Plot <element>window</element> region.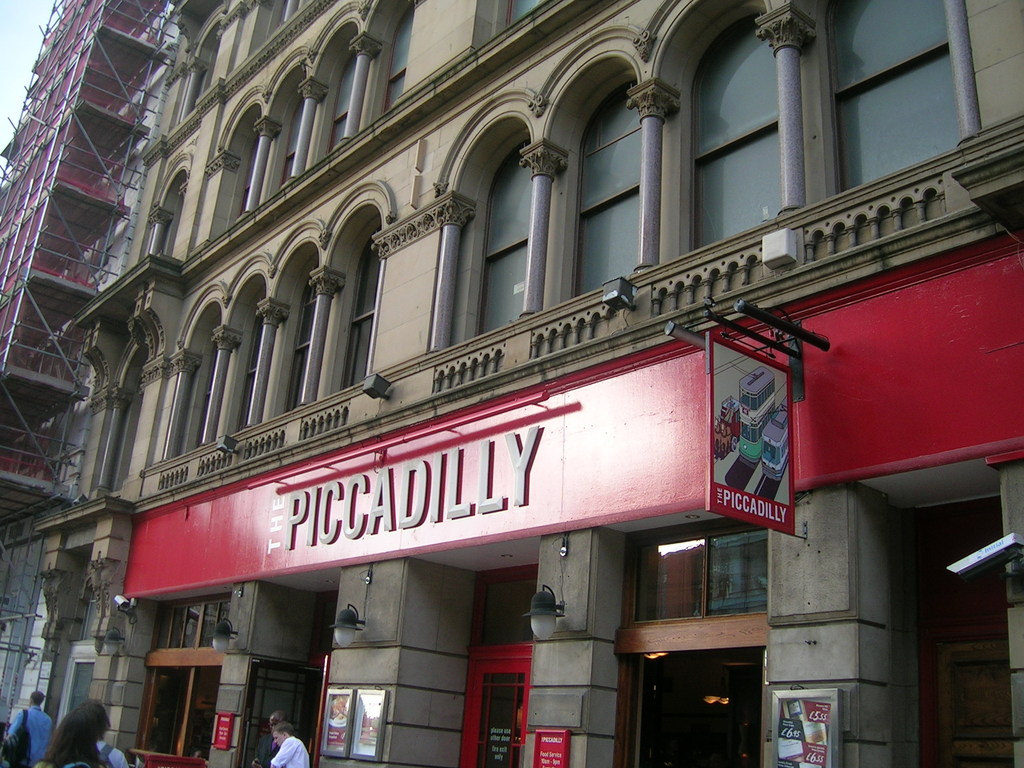
Plotted at x1=716, y1=528, x2=772, y2=611.
